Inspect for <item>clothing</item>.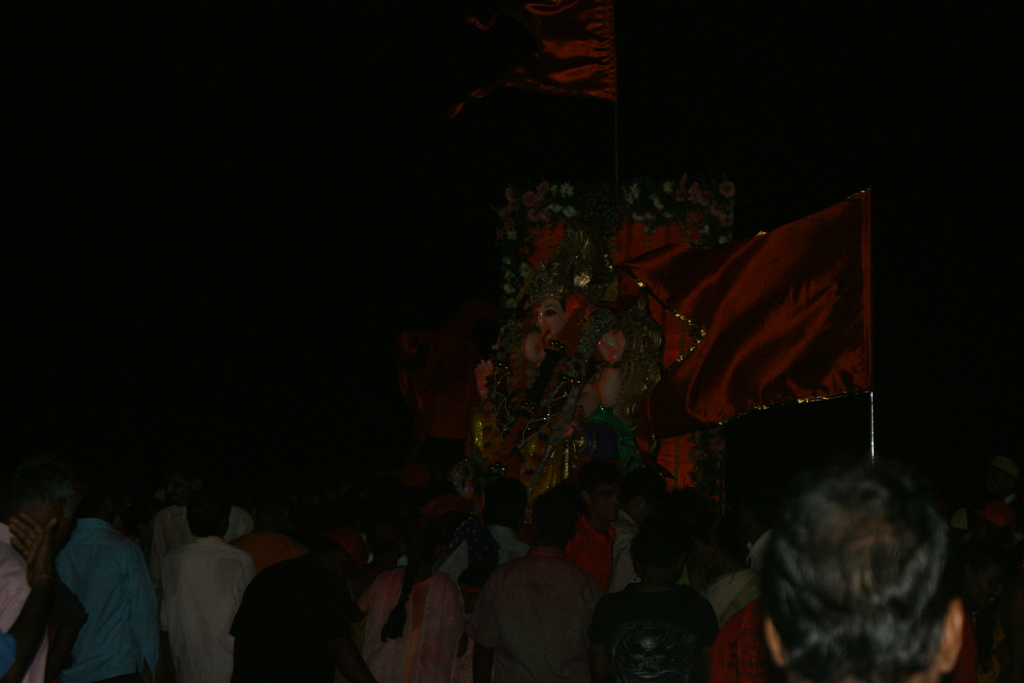
Inspection: bbox(473, 536, 596, 682).
